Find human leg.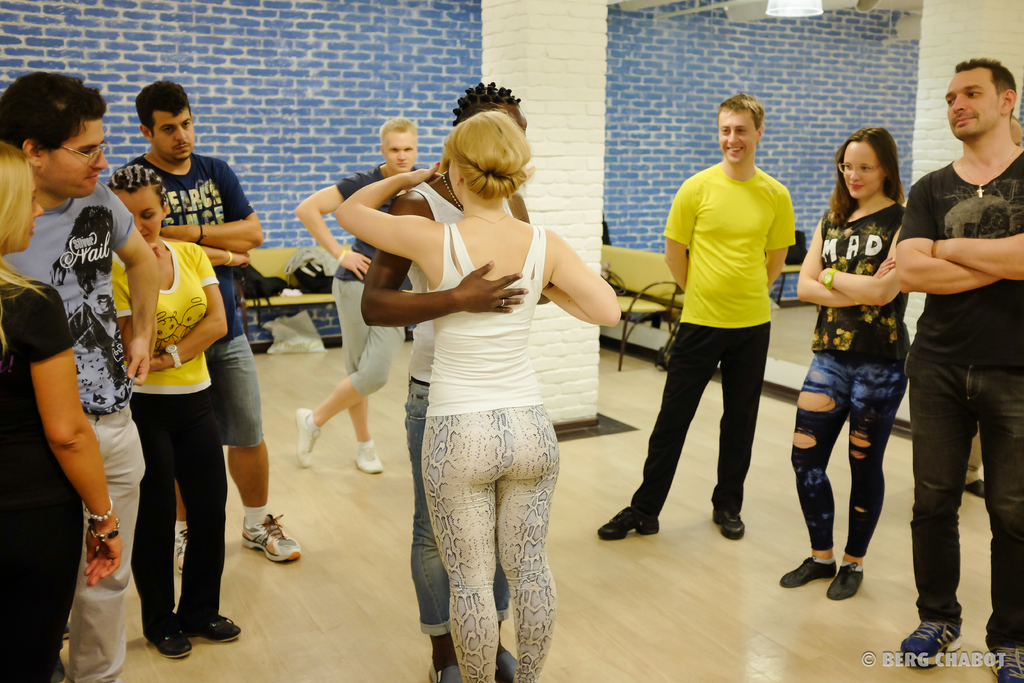
detection(595, 319, 699, 536).
